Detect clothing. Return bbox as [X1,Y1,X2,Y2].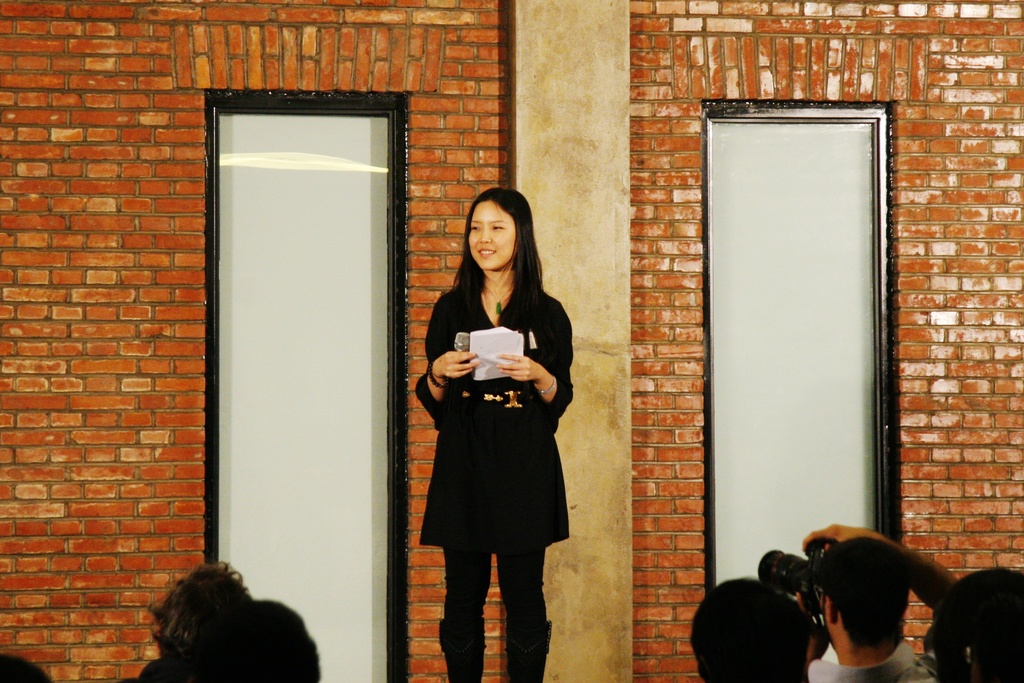
[415,284,572,682].
